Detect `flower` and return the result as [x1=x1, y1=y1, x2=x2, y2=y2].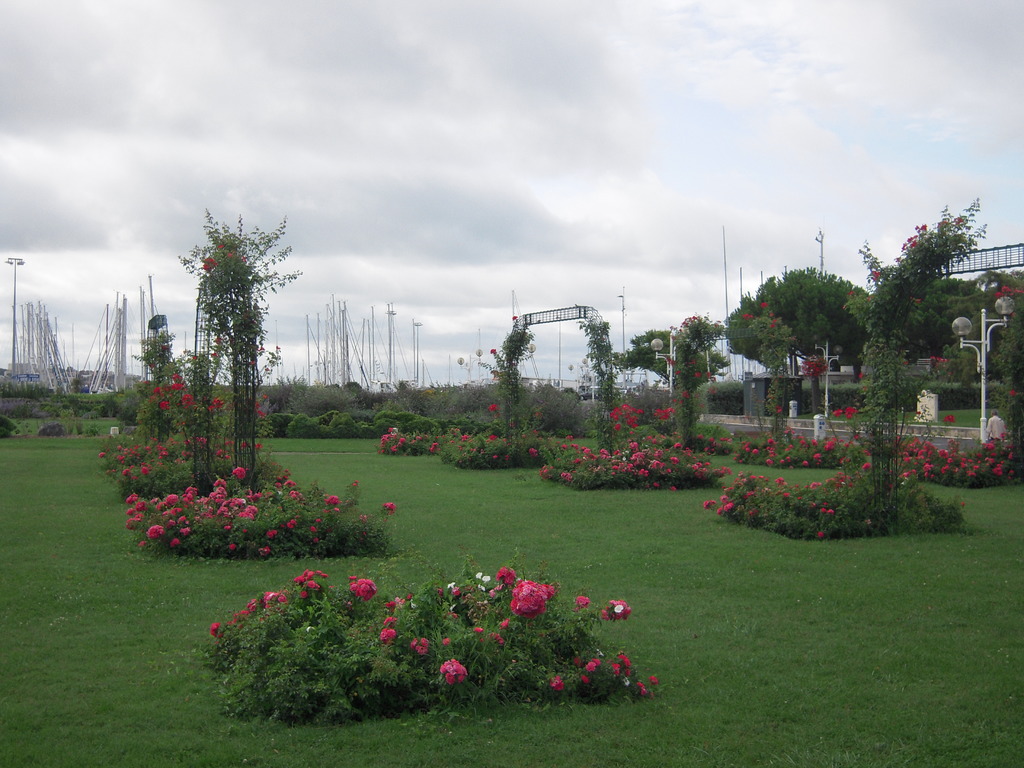
[x1=454, y1=430, x2=465, y2=444].
